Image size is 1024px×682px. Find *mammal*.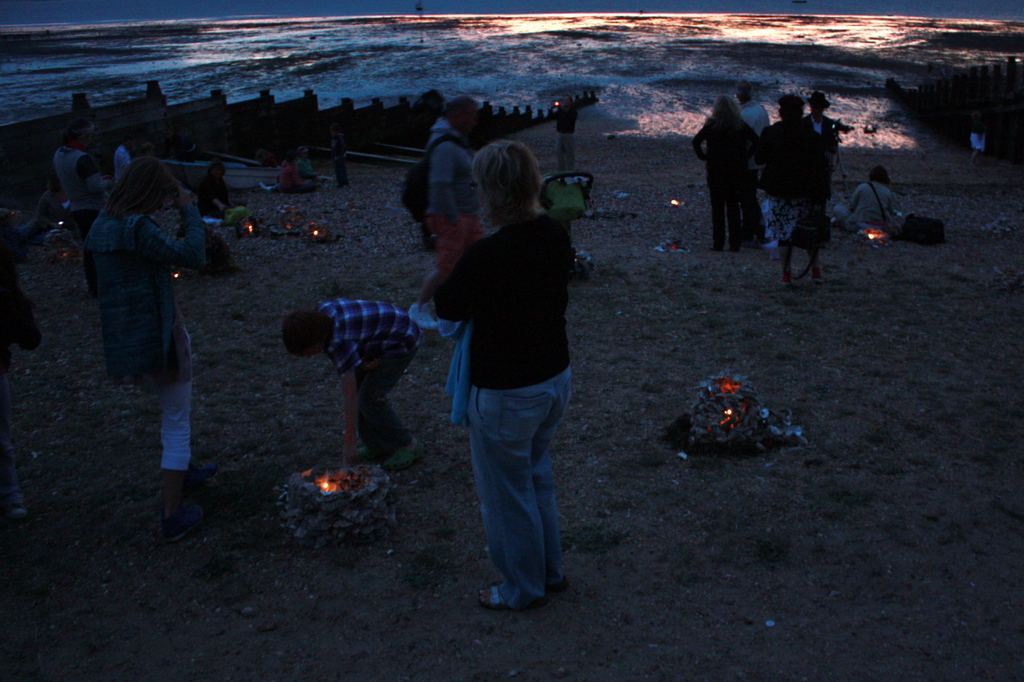
(x1=761, y1=93, x2=833, y2=280).
